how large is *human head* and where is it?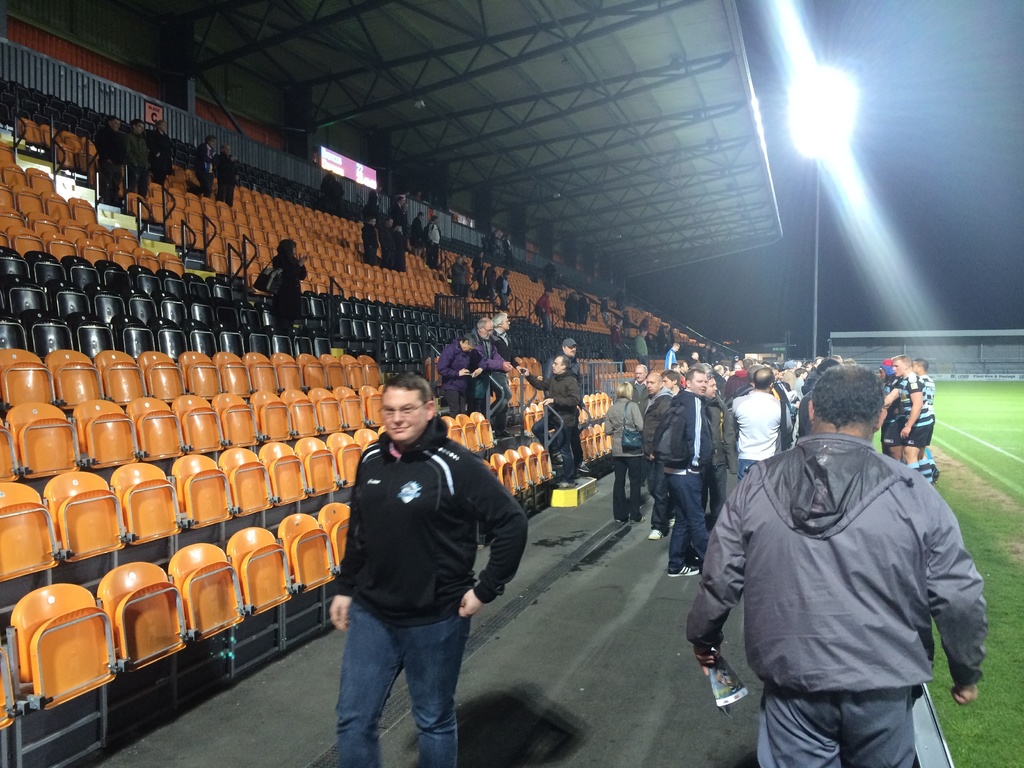
Bounding box: 502 268 511 281.
